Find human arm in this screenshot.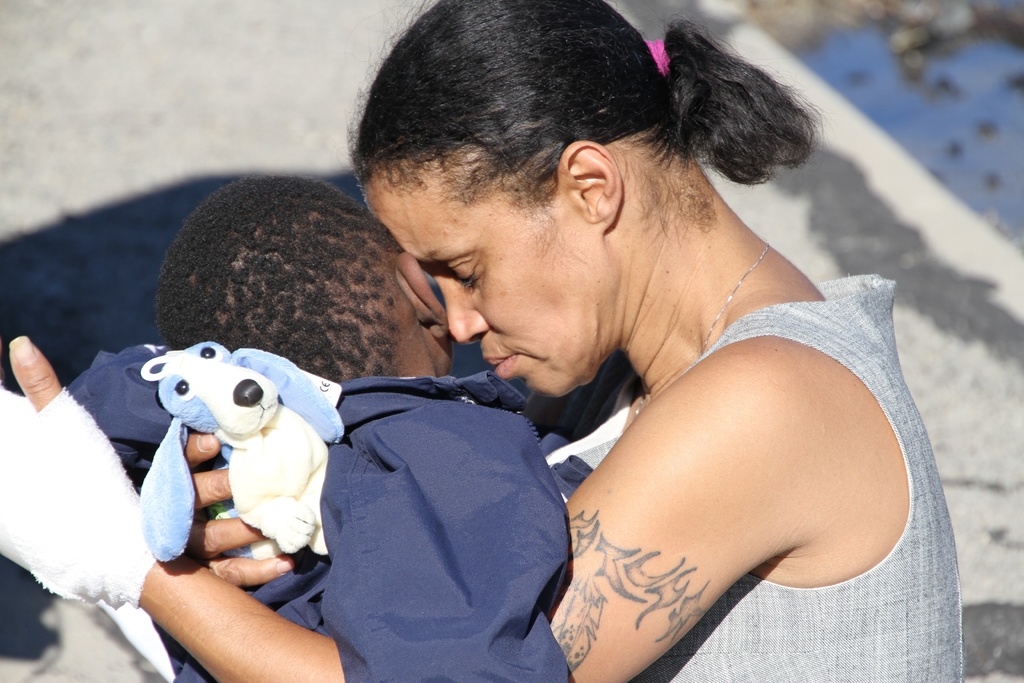
The bounding box for human arm is (0, 335, 801, 682).
